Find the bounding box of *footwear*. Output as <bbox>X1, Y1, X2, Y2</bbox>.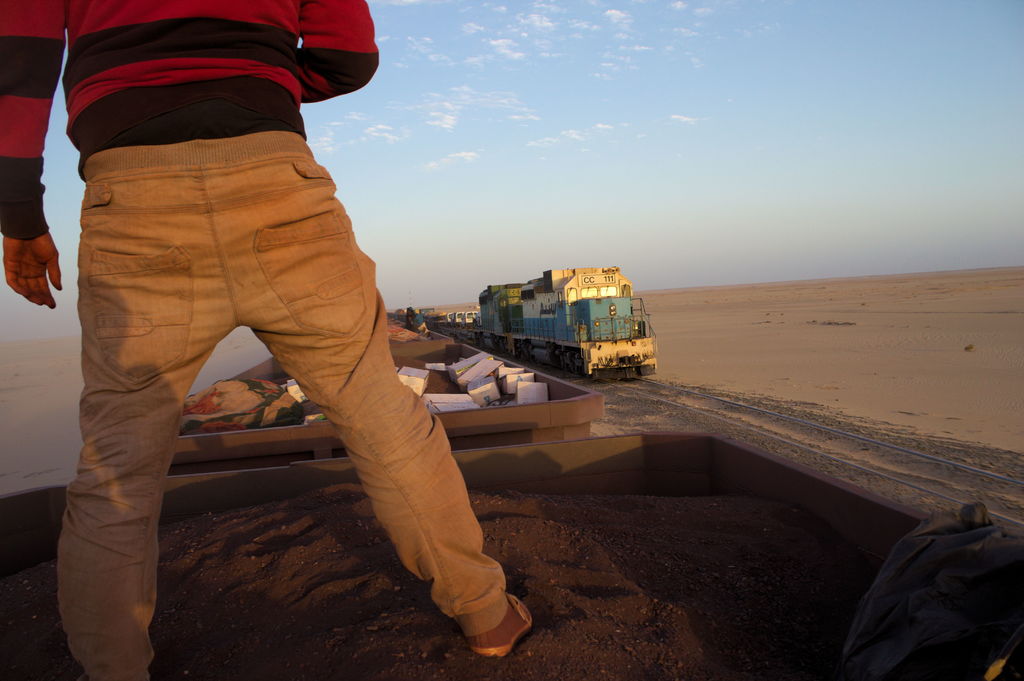
<bbox>455, 568, 531, 667</bbox>.
